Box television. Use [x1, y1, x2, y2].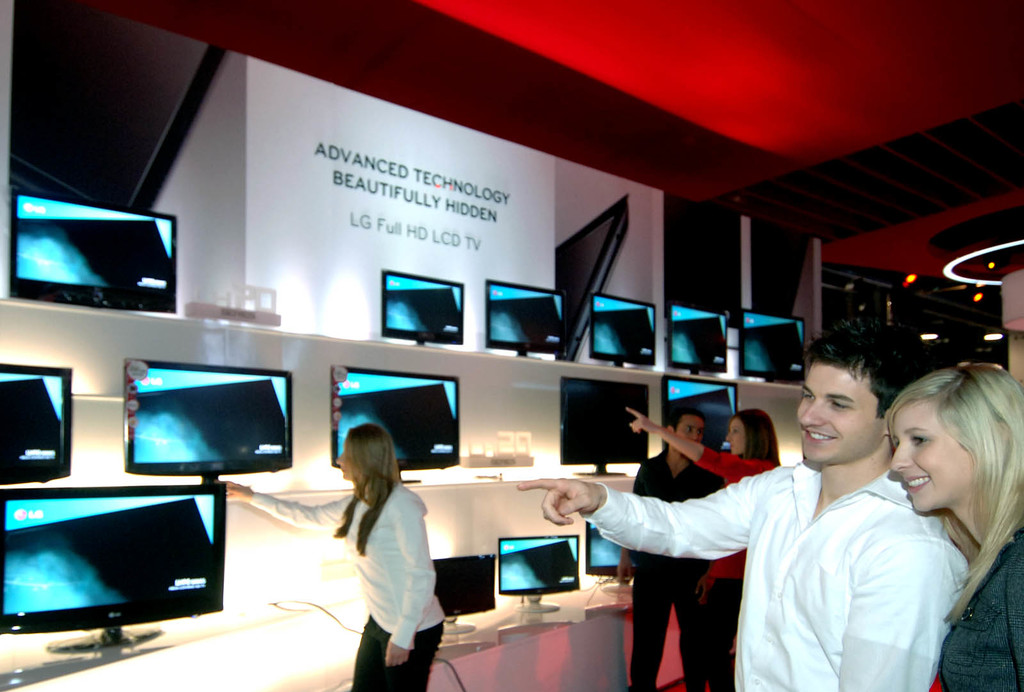
[486, 275, 567, 361].
